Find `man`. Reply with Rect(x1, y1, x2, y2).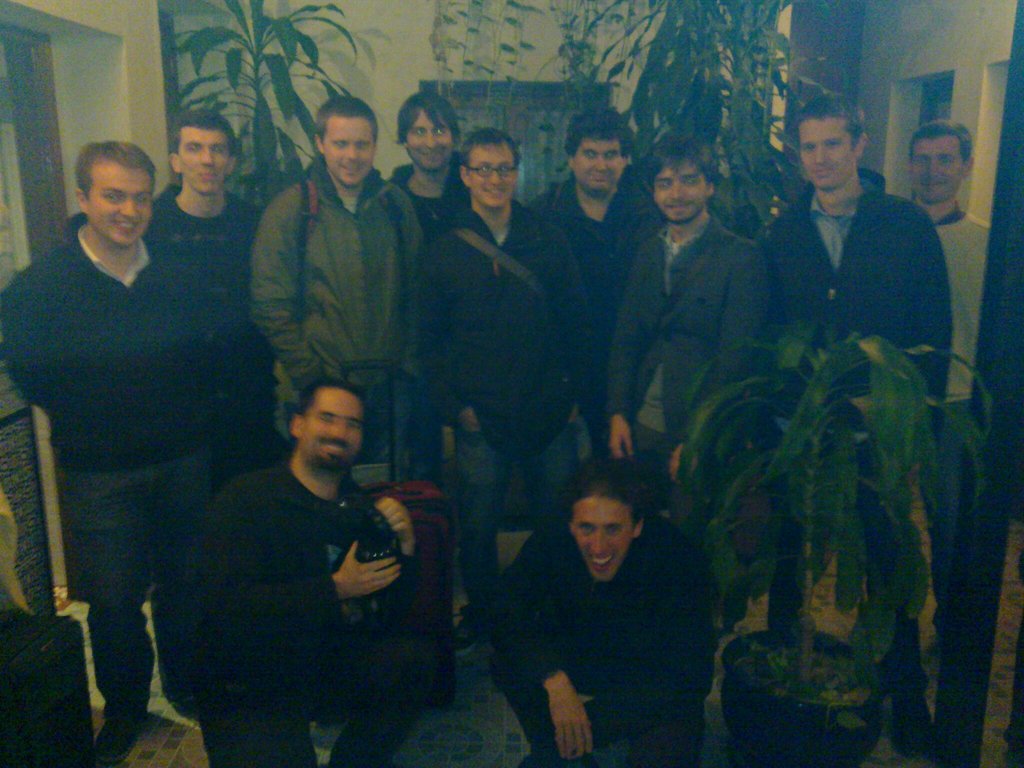
Rect(378, 86, 465, 307).
